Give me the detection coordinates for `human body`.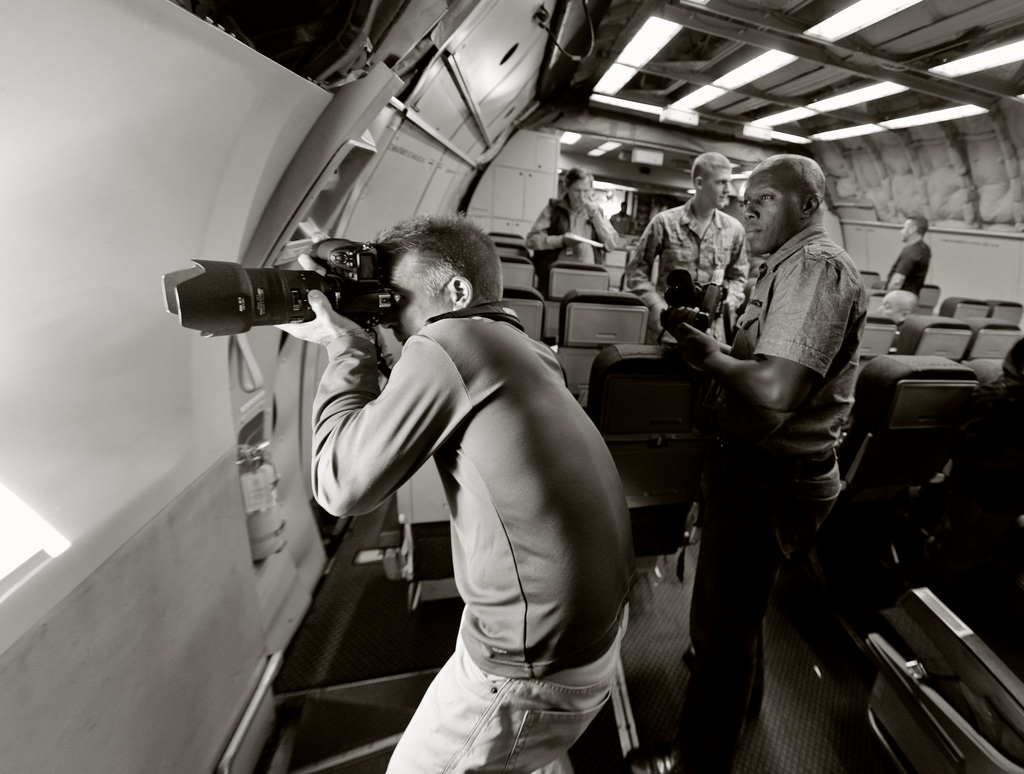
(x1=526, y1=173, x2=621, y2=289).
